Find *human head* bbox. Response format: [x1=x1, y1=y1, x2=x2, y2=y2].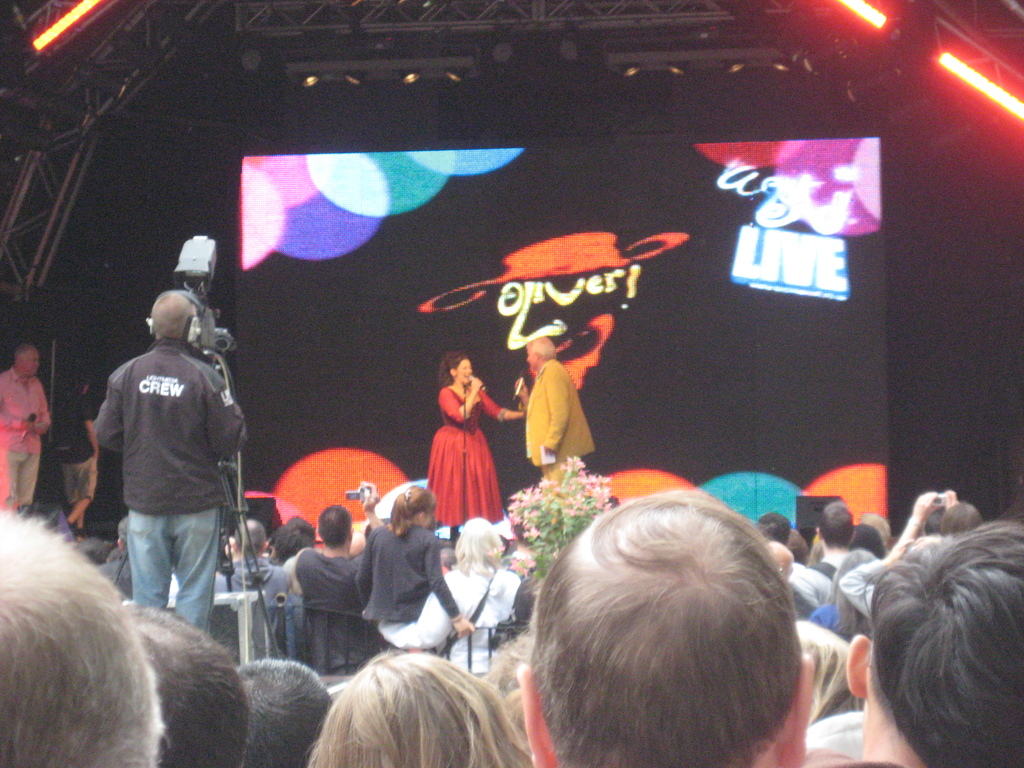
[x1=148, y1=282, x2=200, y2=346].
